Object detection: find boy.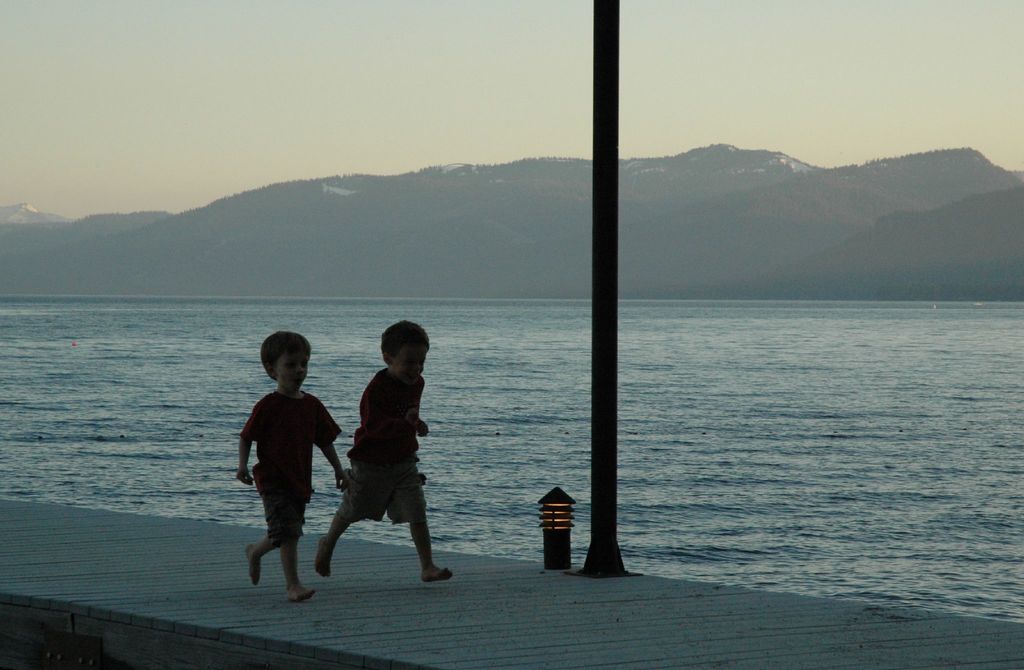
319 323 452 585.
